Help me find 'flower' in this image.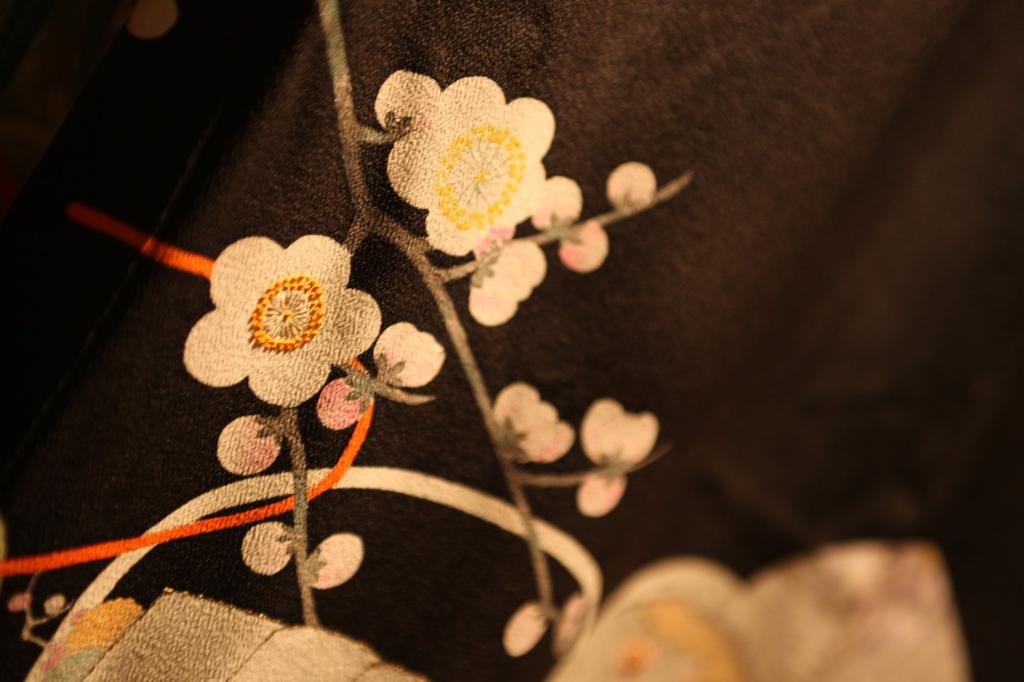
Found it: (x1=367, y1=73, x2=568, y2=319).
